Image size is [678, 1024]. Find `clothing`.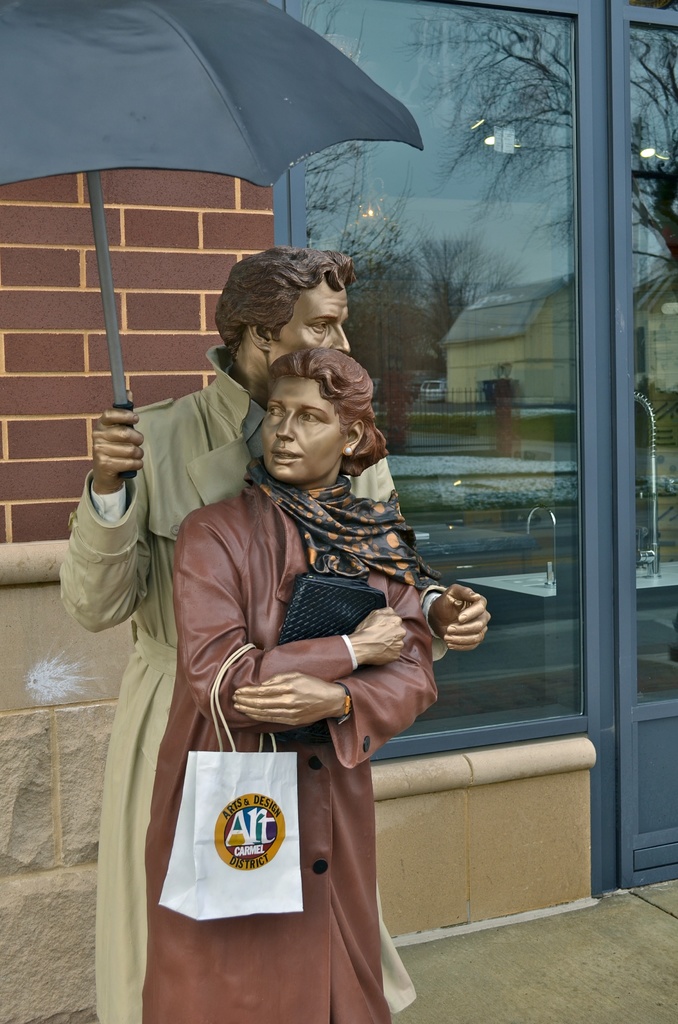
pyautogui.locateOnScreen(56, 346, 453, 1023).
